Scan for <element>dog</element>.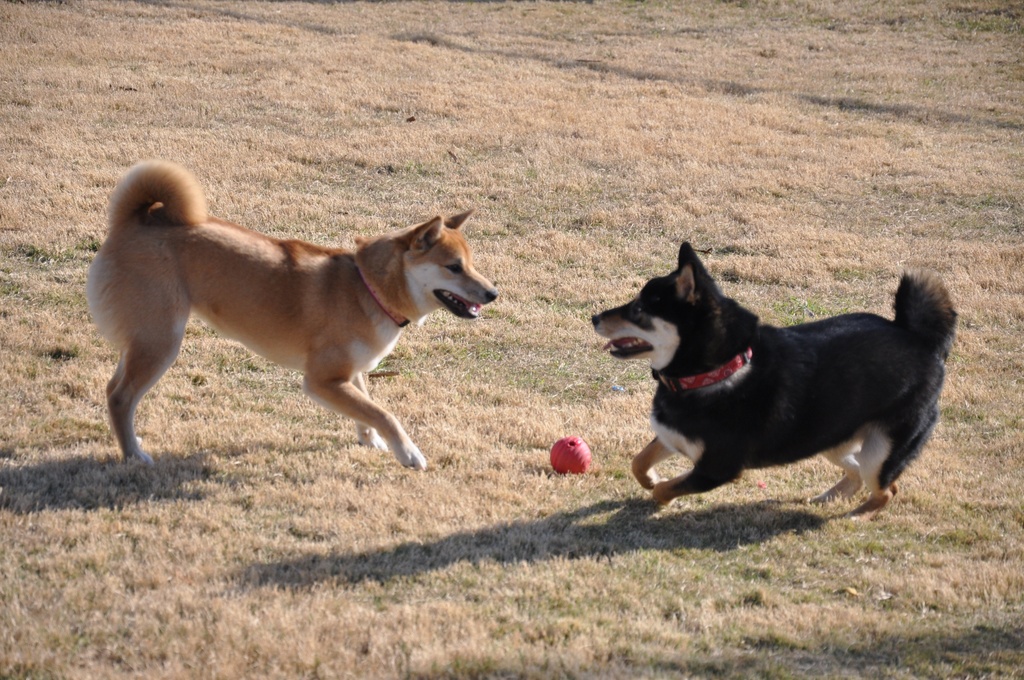
Scan result: detection(83, 156, 499, 476).
